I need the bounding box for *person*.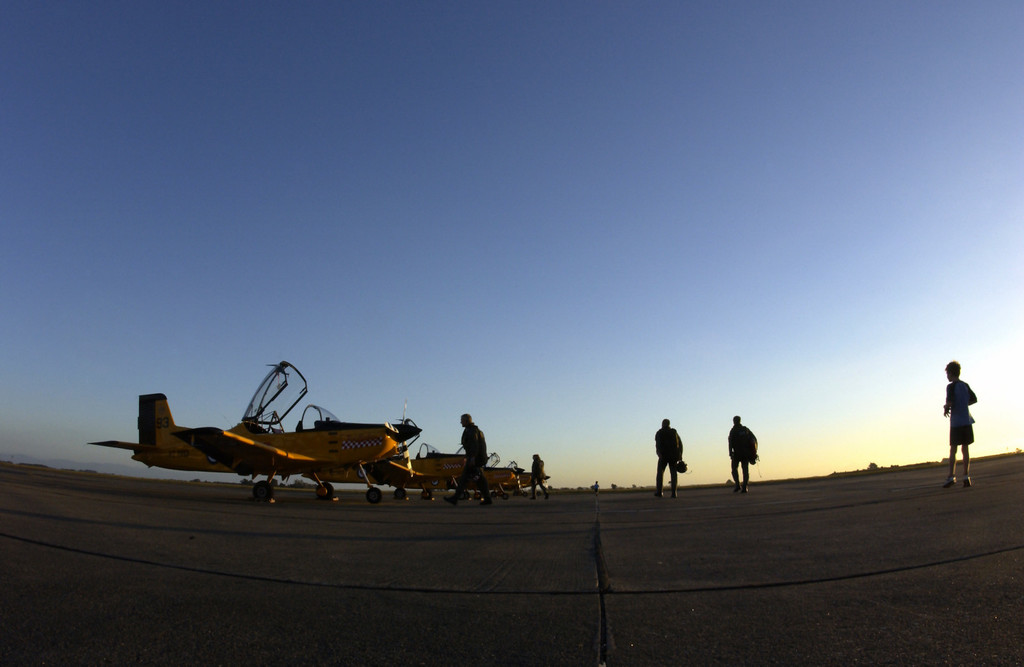
Here it is: box(724, 414, 756, 494).
